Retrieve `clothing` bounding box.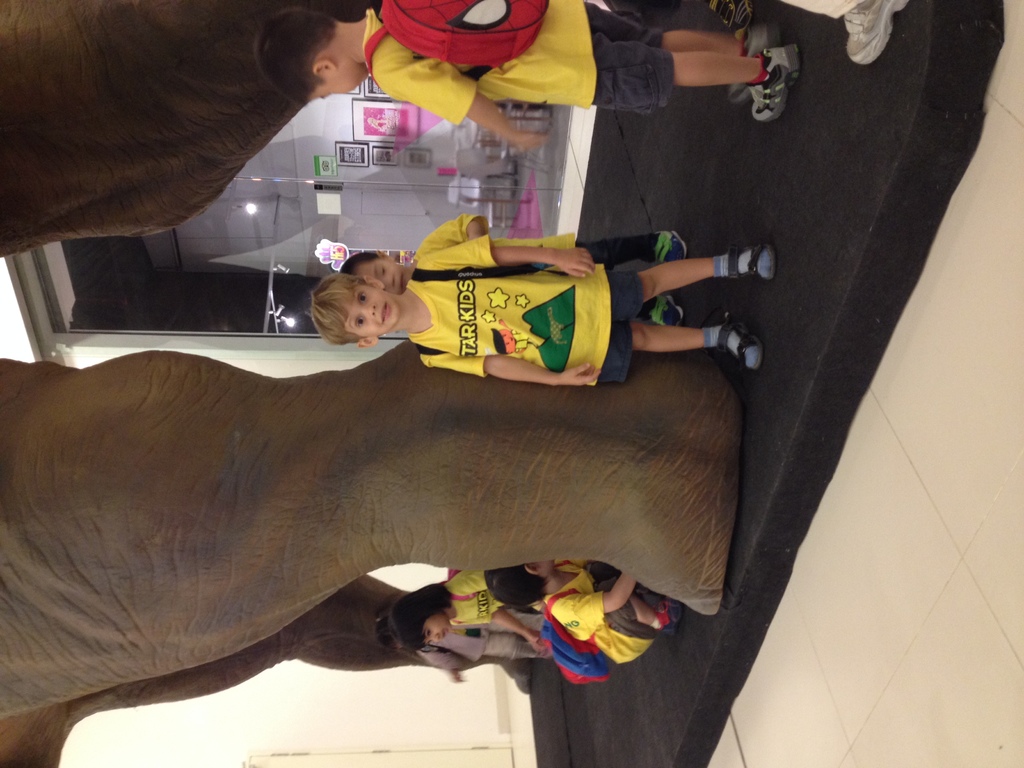
Bounding box: [399,230,616,360].
